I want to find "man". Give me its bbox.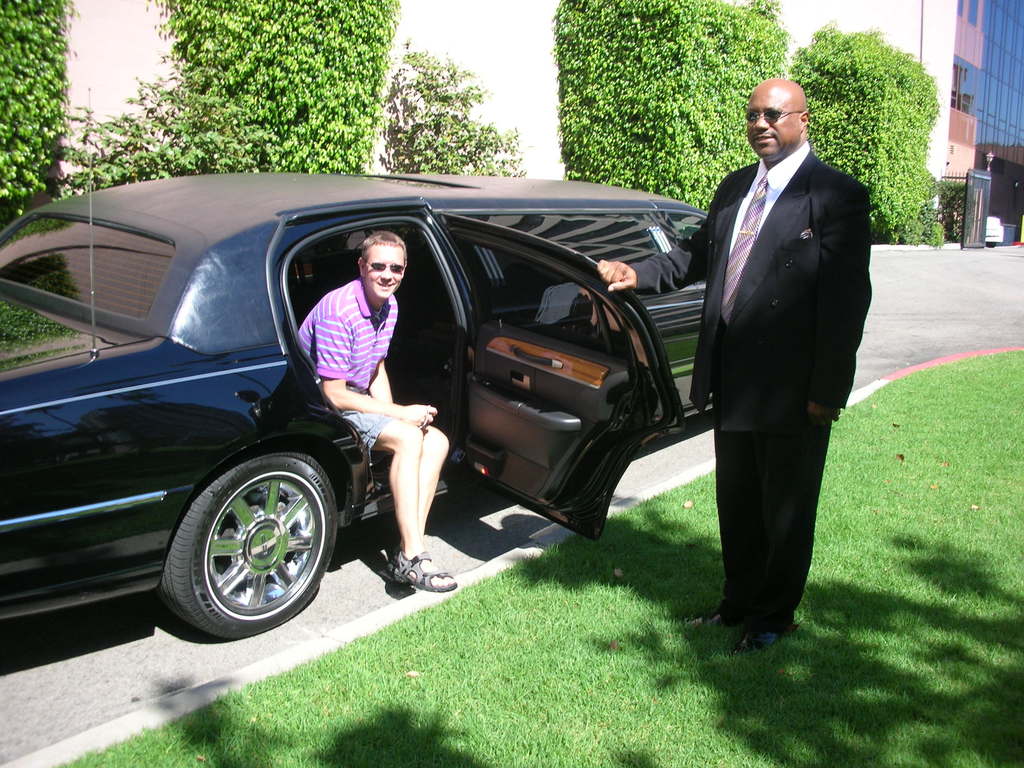
locate(582, 80, 877, 651).
